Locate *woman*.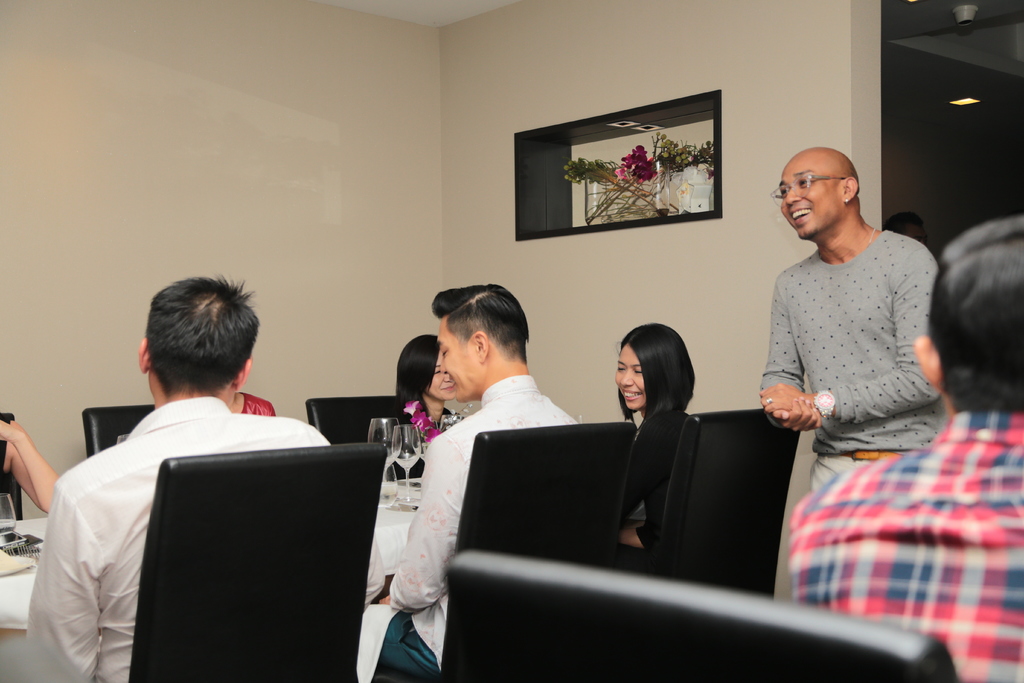
Bounding box: [604,319,723,566].
